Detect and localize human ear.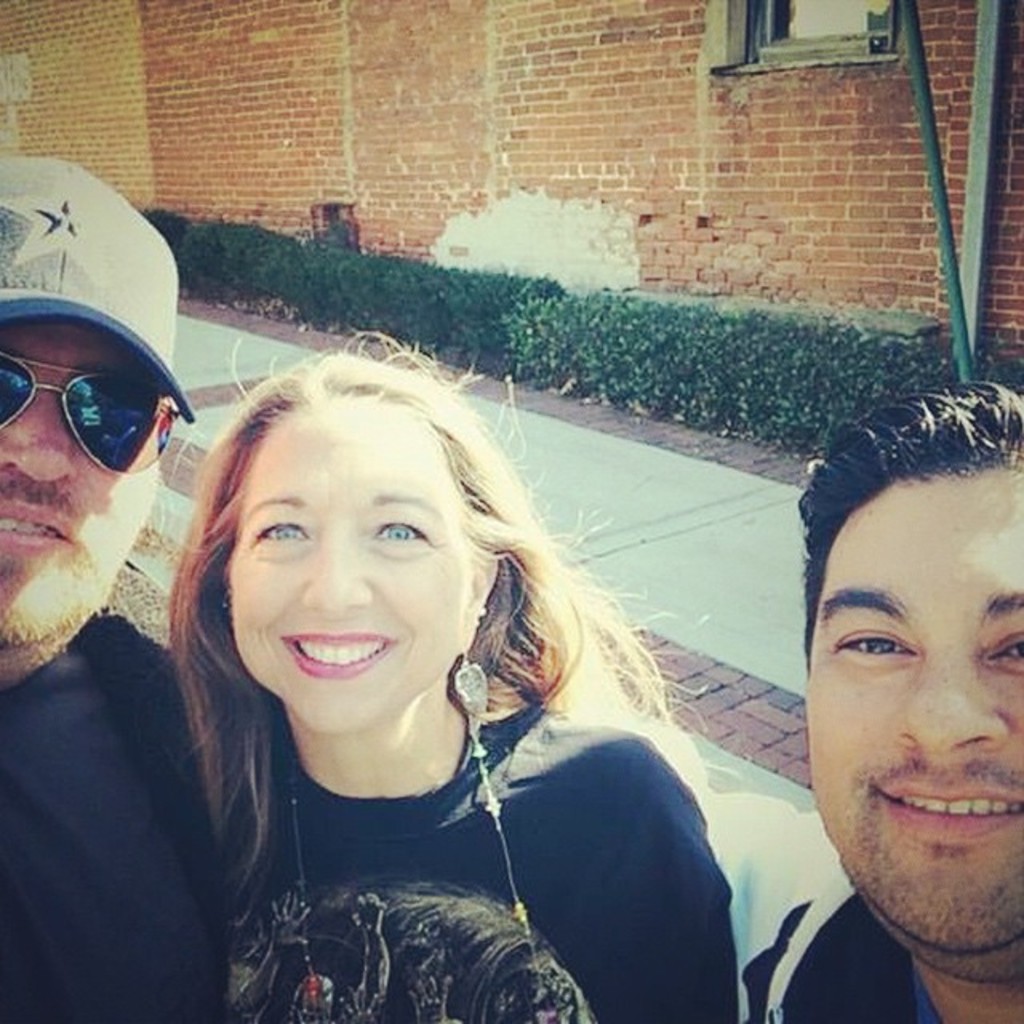
Localized at [x1=459, y1=555, x2=498, y2=653].
